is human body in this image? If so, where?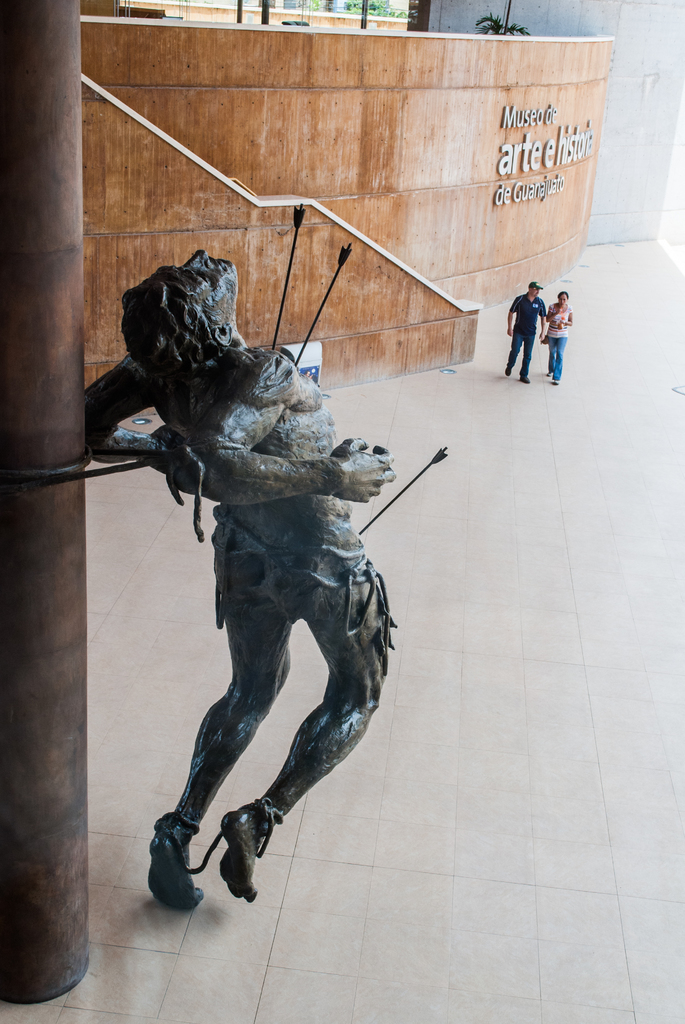
Yes, at x1=507, y1=281, x2=547, y2=381.
